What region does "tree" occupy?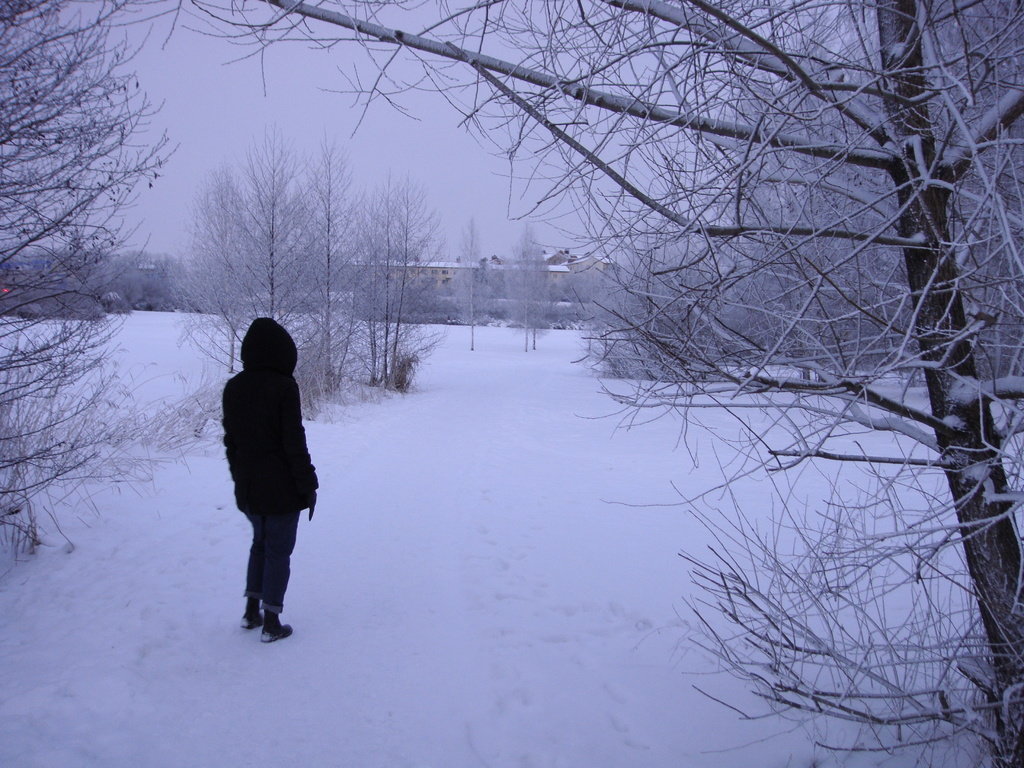
bbox(192, 135, 330, 429).
